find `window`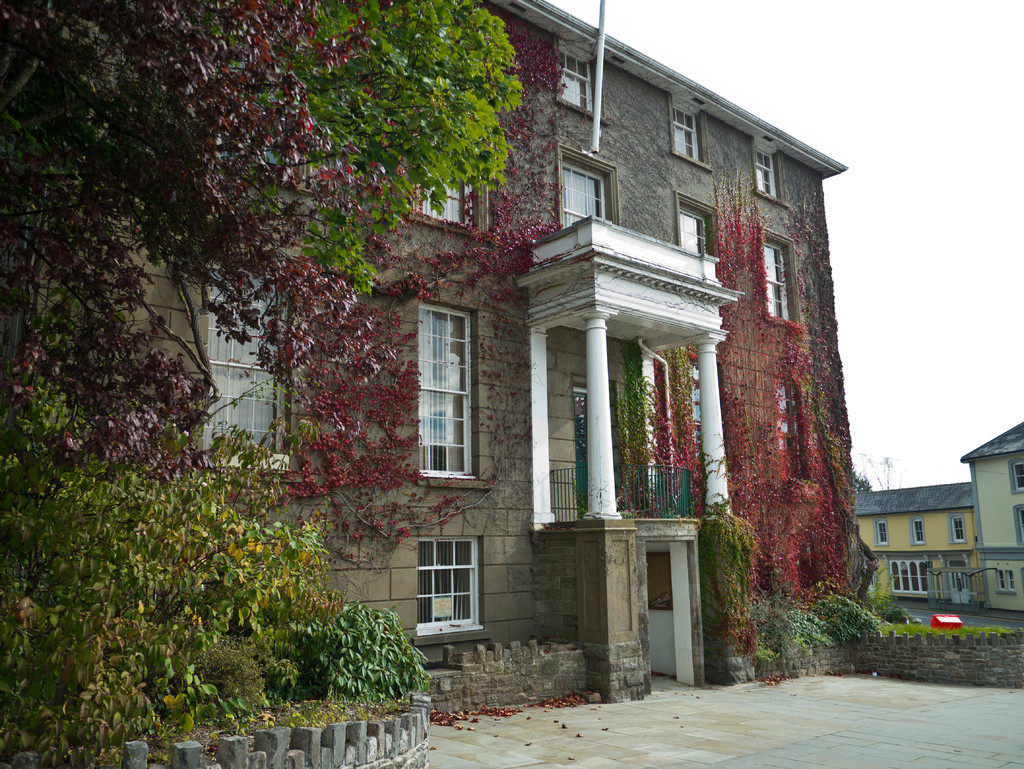
rect(912, 518, 925, 549)
